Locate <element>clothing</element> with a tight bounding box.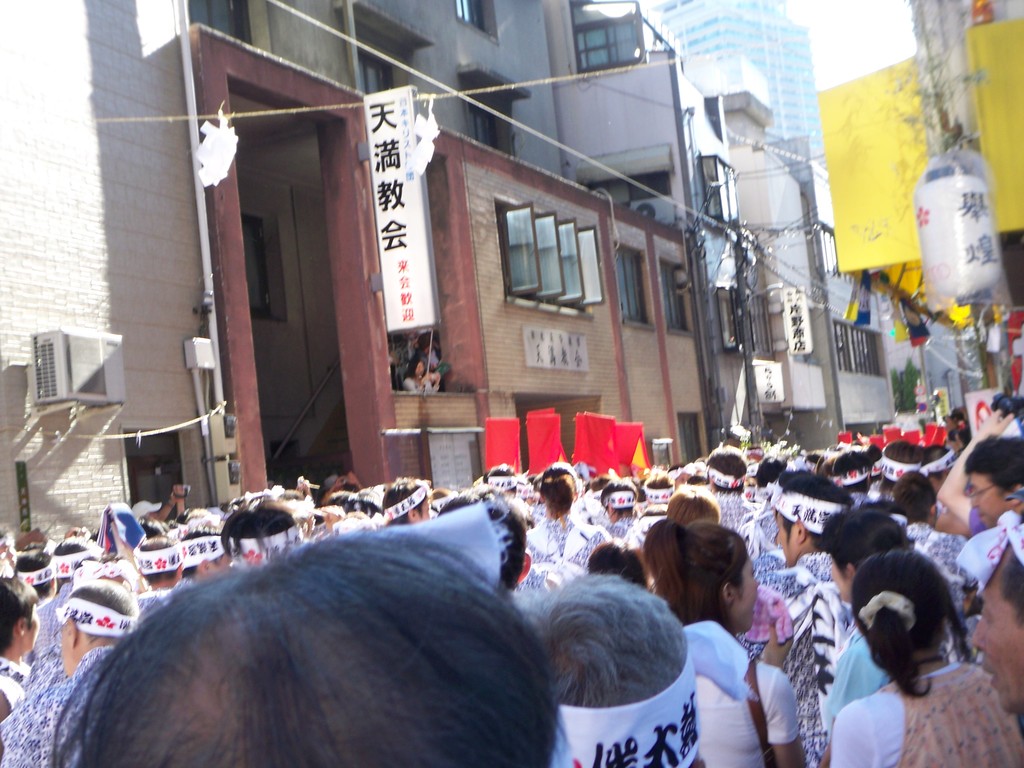
[x1=749, y1=515, x2=781, y2=536].
